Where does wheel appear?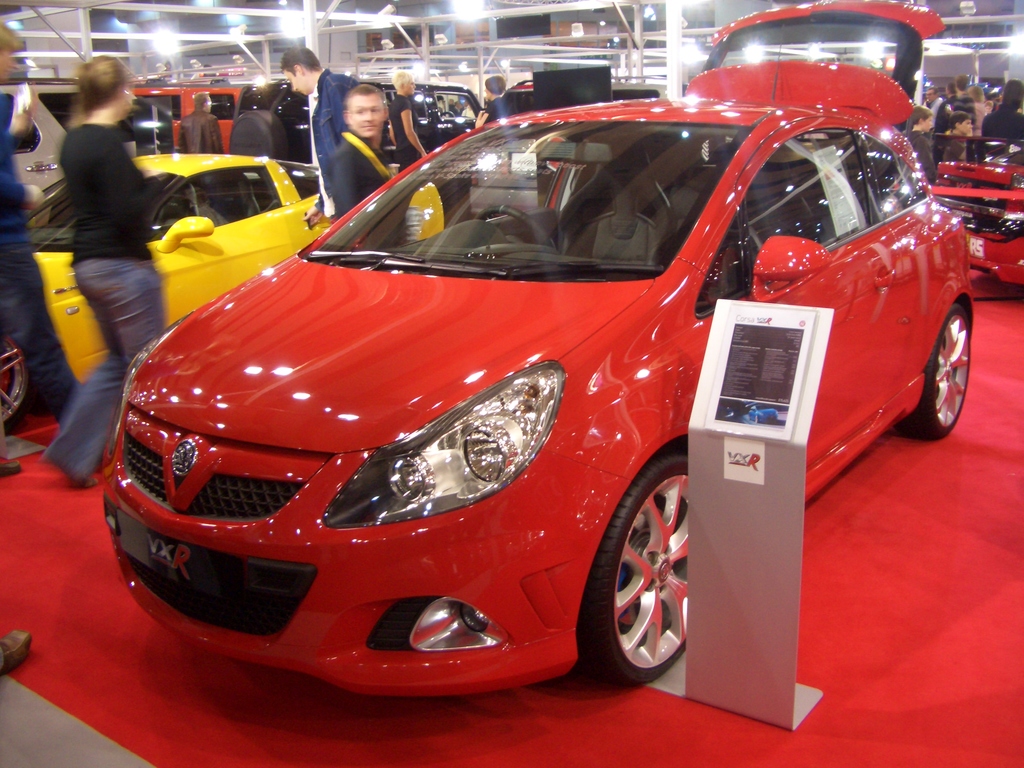
Appears at [left=892, top=307, right=968, bottom=442].
